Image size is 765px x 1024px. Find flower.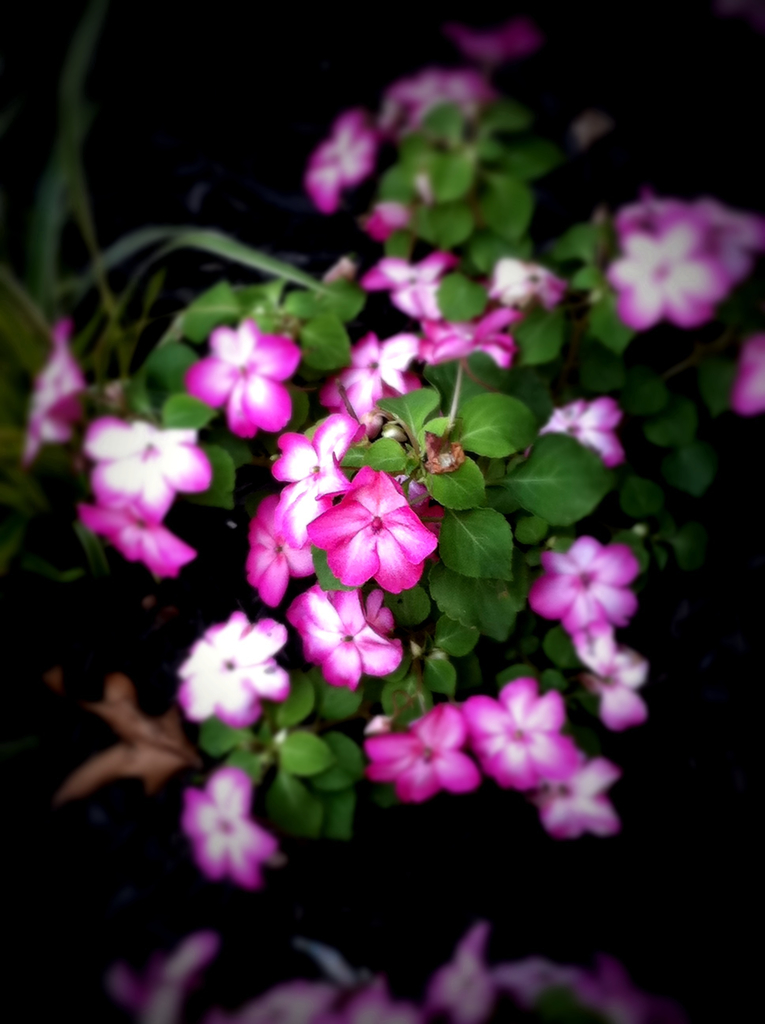
(left=271, top=414, right=364, bottom=548).
